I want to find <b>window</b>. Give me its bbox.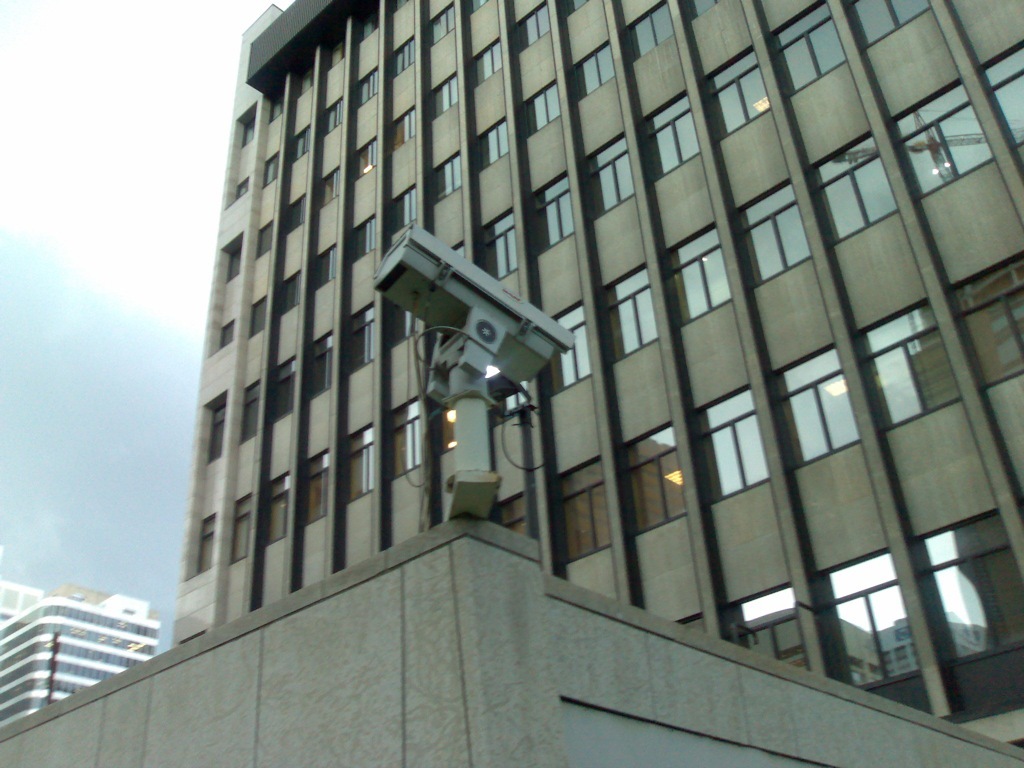
520, 80, 566, 132.
